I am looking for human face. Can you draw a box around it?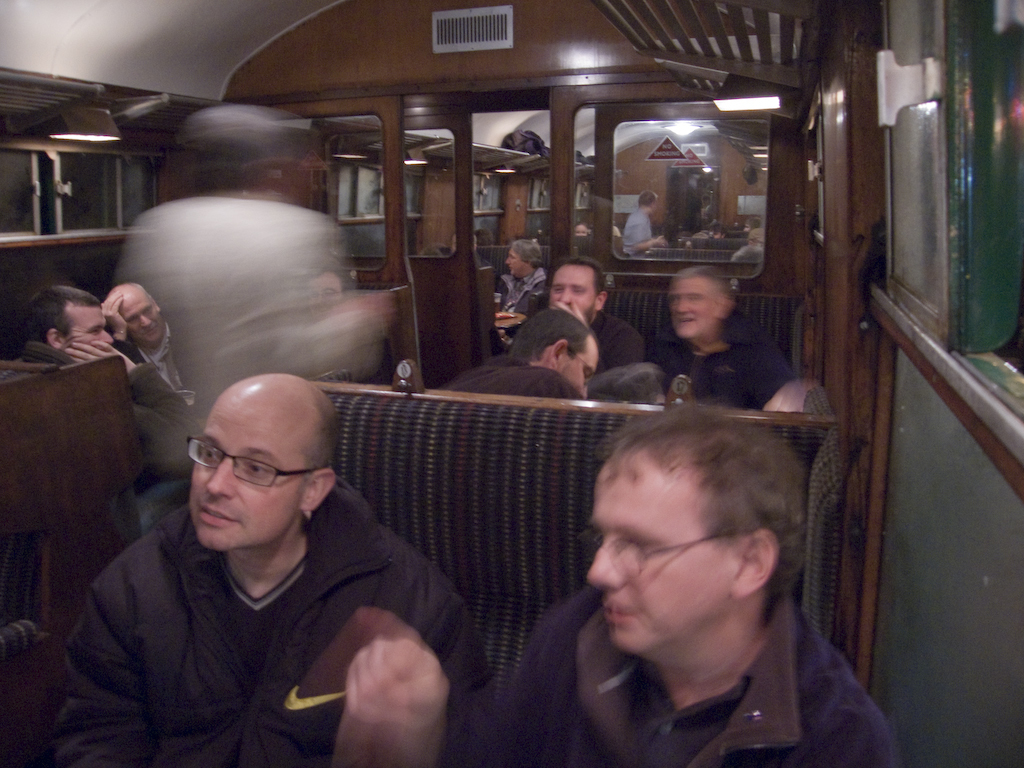
Sure, the bounding box is box(504, 241, 528, 280).
